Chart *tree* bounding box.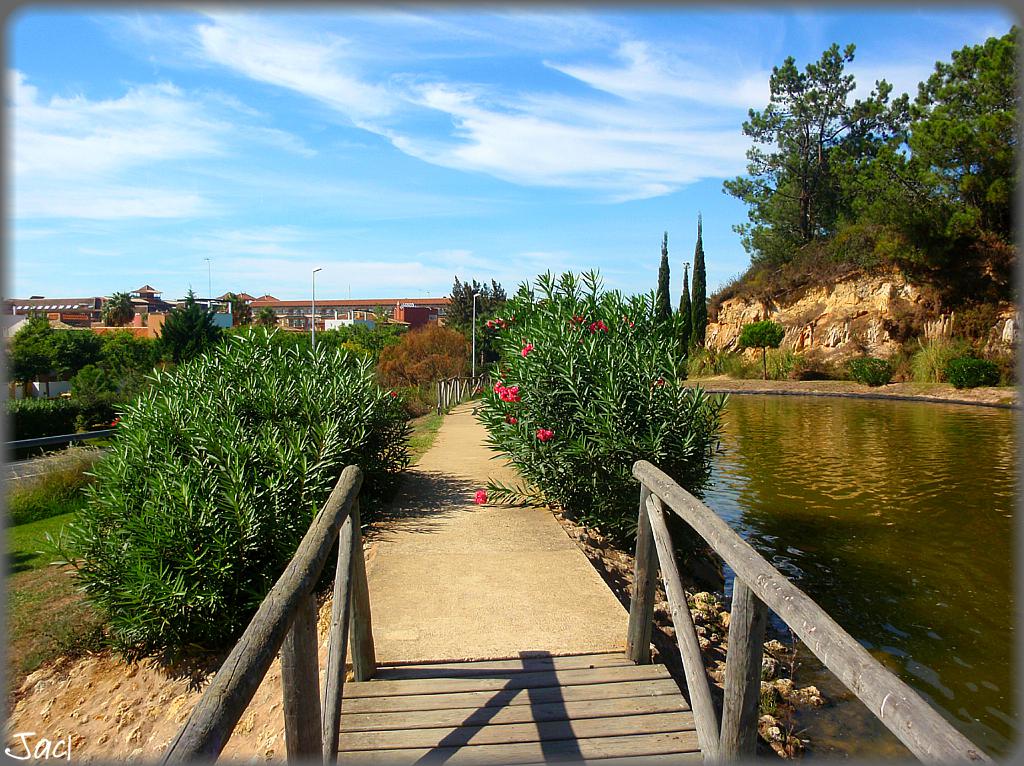
Charted: (x1=179, y1=282, x2=200, y2=305).
